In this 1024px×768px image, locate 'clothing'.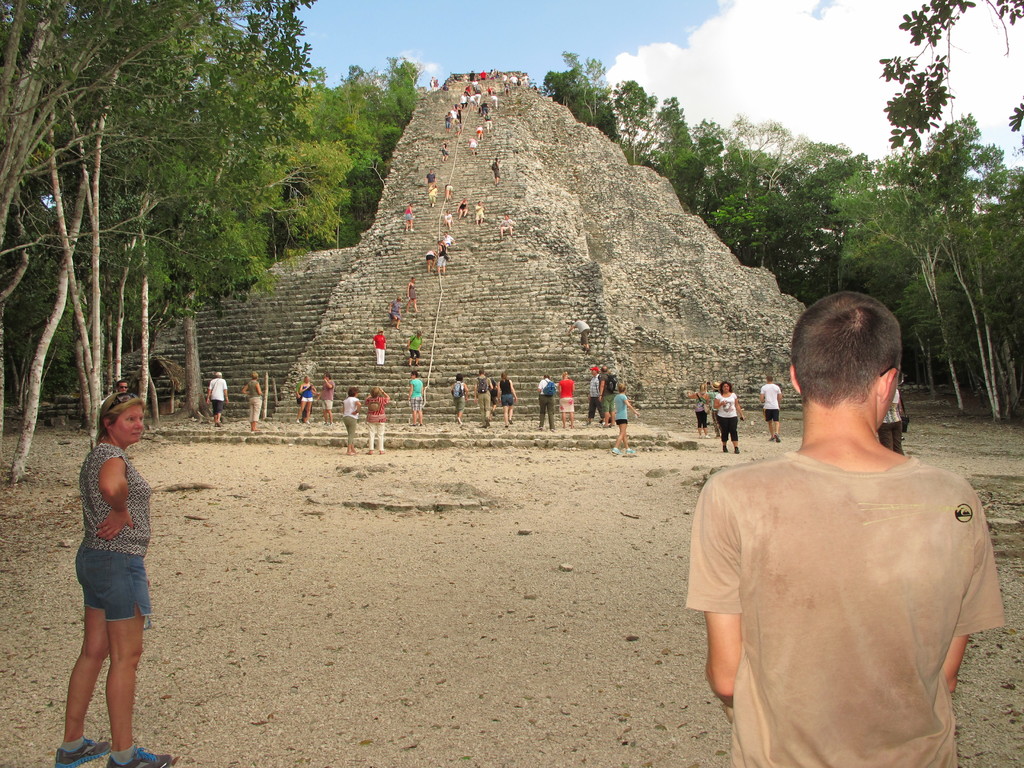
Bounding box: (x1=407, y1=333, x2=420, y2=362).
